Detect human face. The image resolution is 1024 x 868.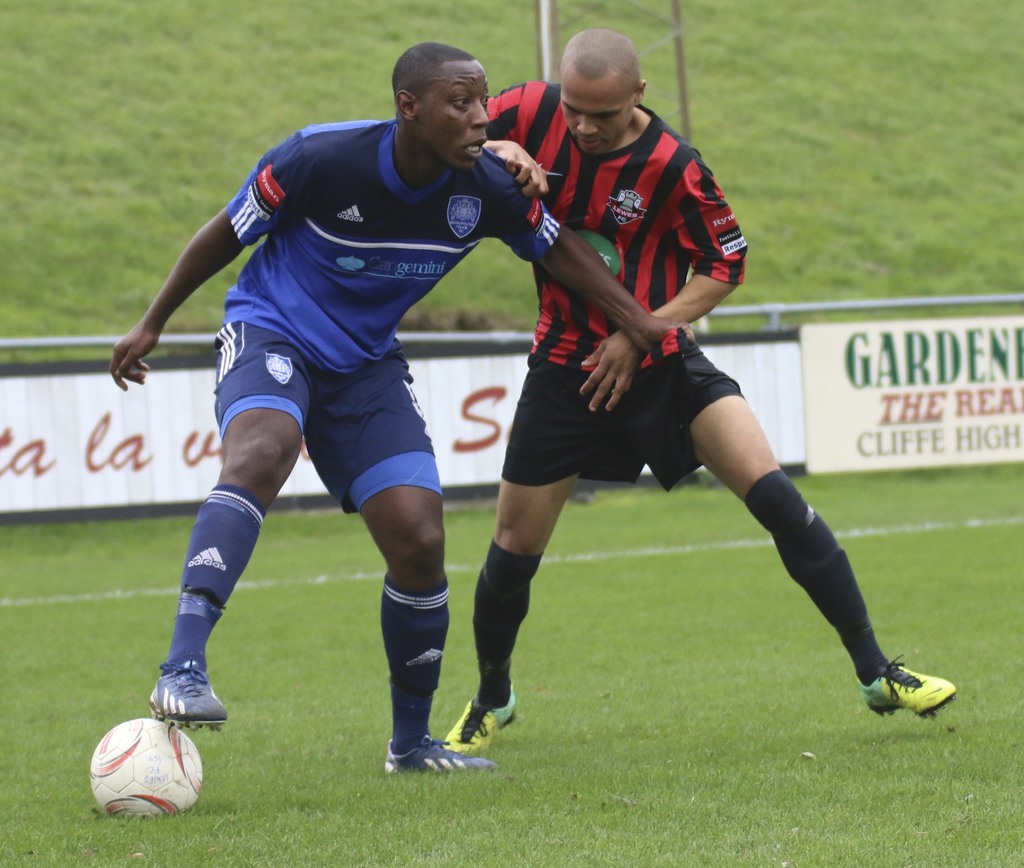
<bbox>559, 70, 634, 155</bbox>.
